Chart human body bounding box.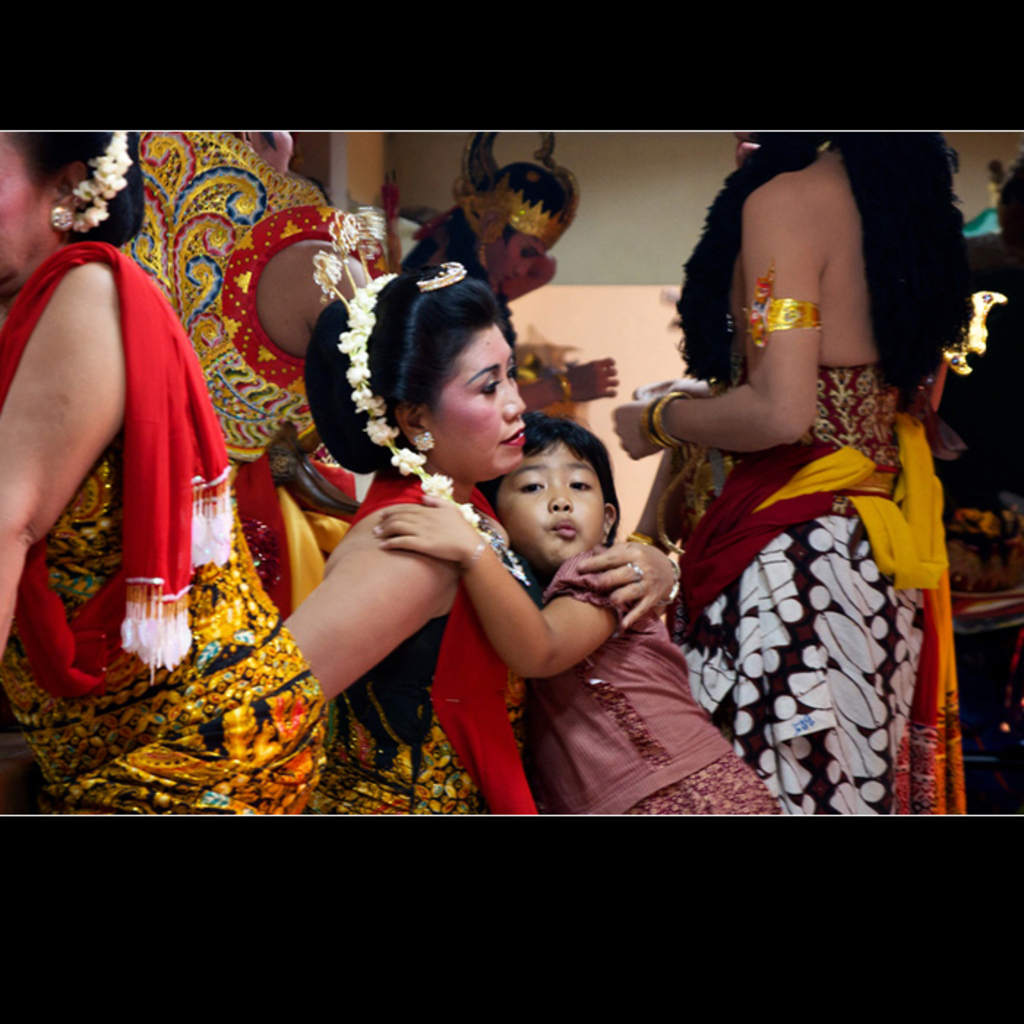
Charted: {"x1": 276, "y1": 243, "x2": 686, "y2": 829}.
